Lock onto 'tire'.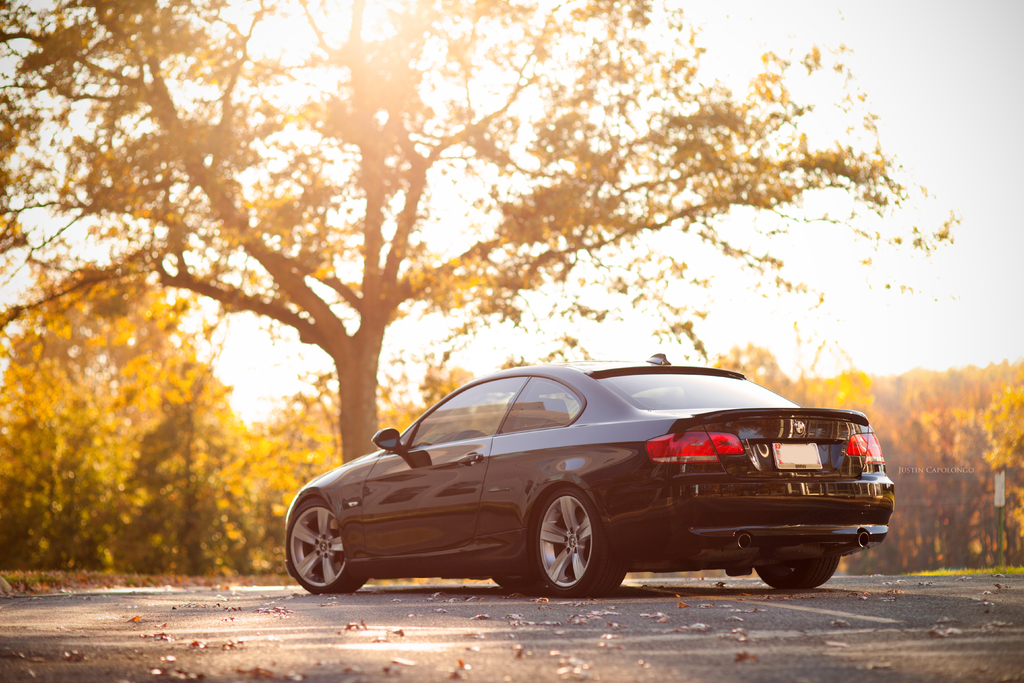
Locked: (left=536, top=502, right=609, bottom=600).
